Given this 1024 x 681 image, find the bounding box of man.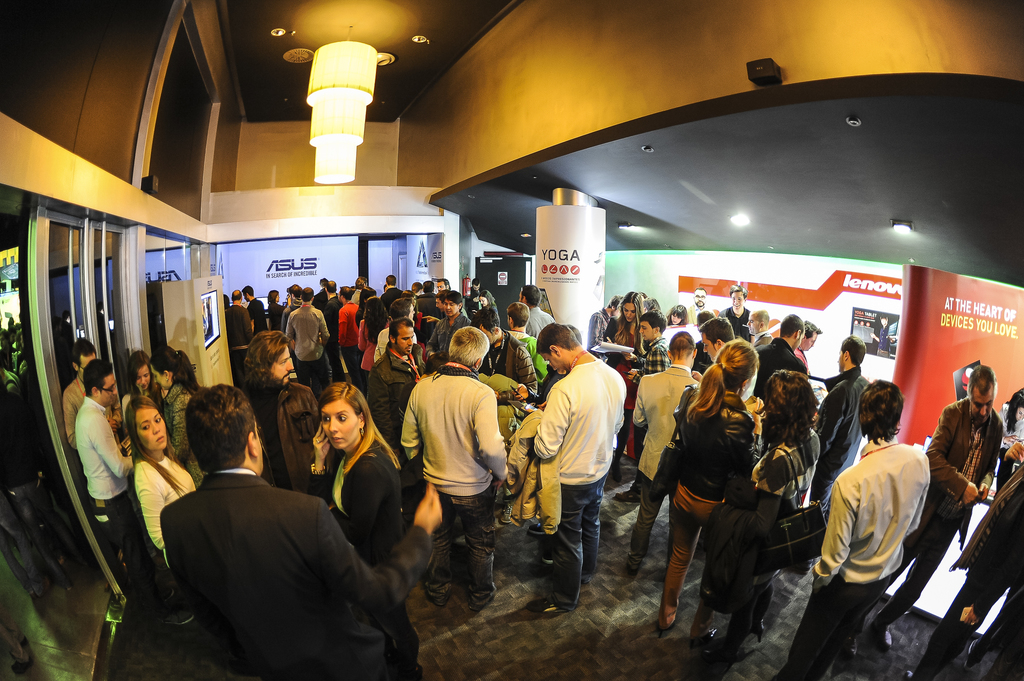
748 316 811 392.
